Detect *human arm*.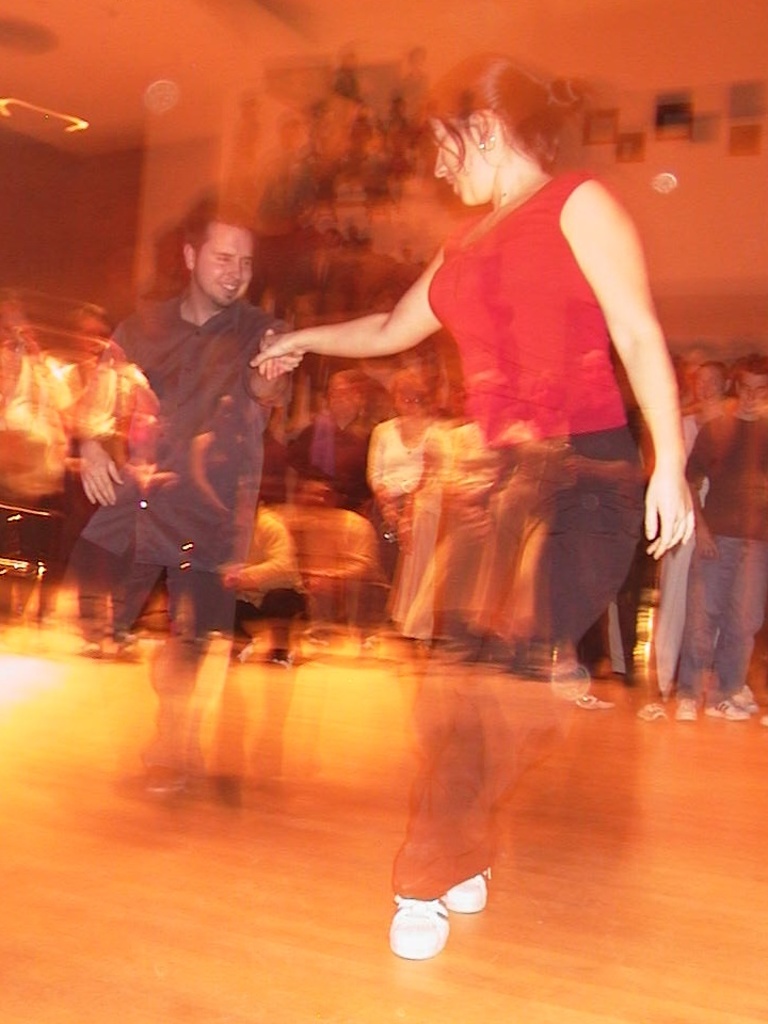
Detected at rect(564, 173, 695, 558).
